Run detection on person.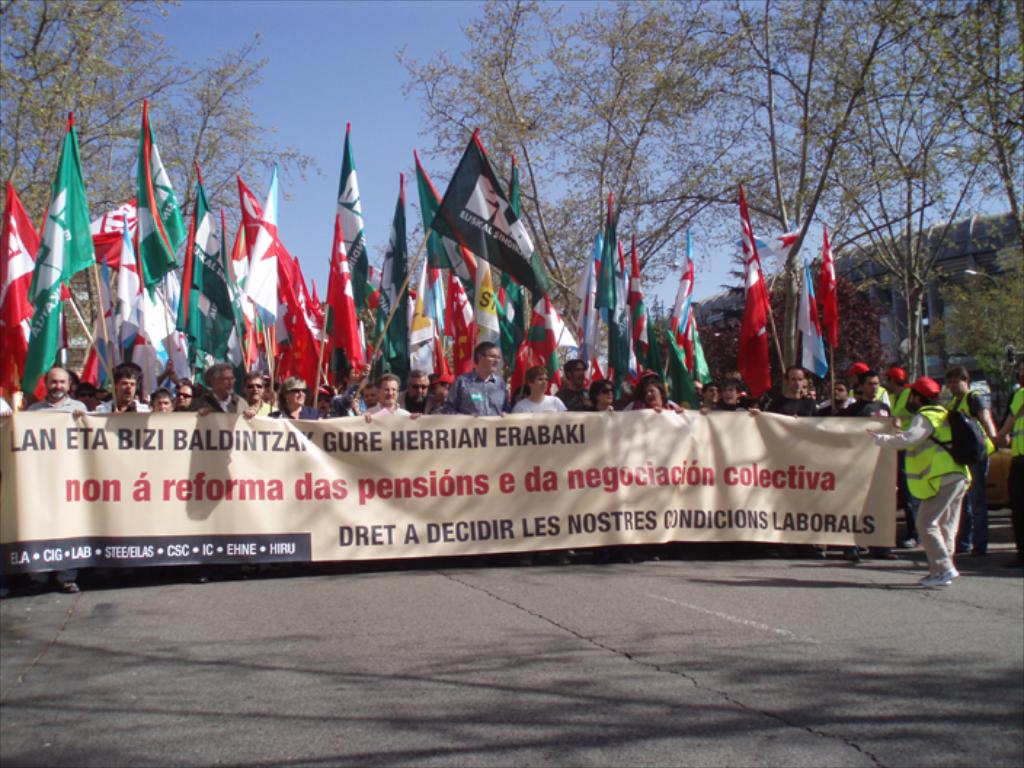
Result: x1=940 y1=361 x2=995 y2=556.
